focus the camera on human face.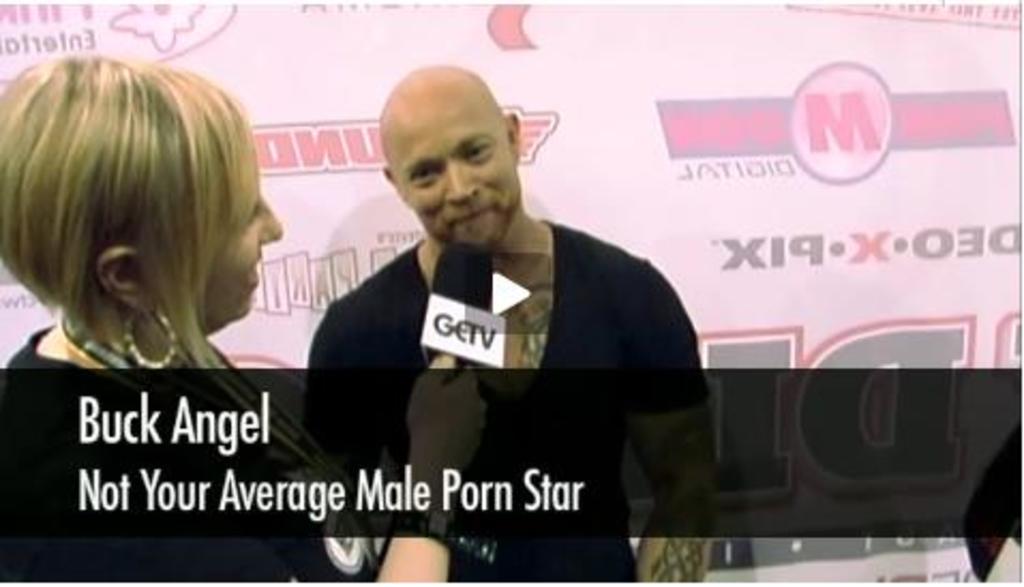
Focus region: (381,86,514,240).
